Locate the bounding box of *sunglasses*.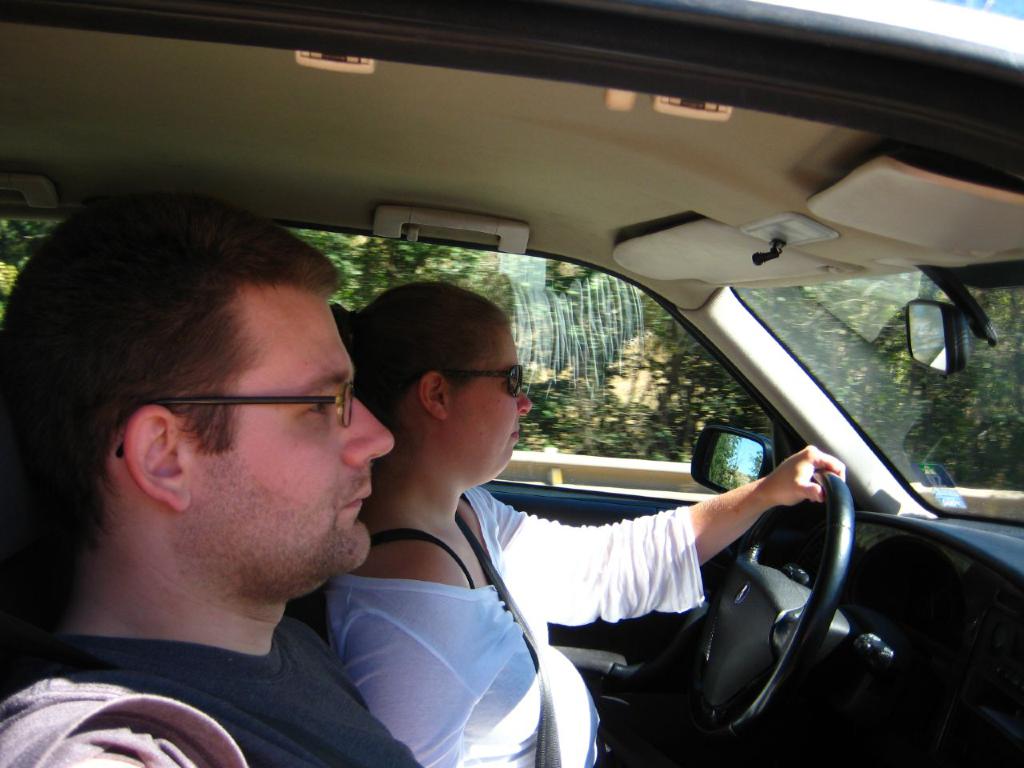
Bounding box: x1=400, y1=365, x2=521, y2=397.
